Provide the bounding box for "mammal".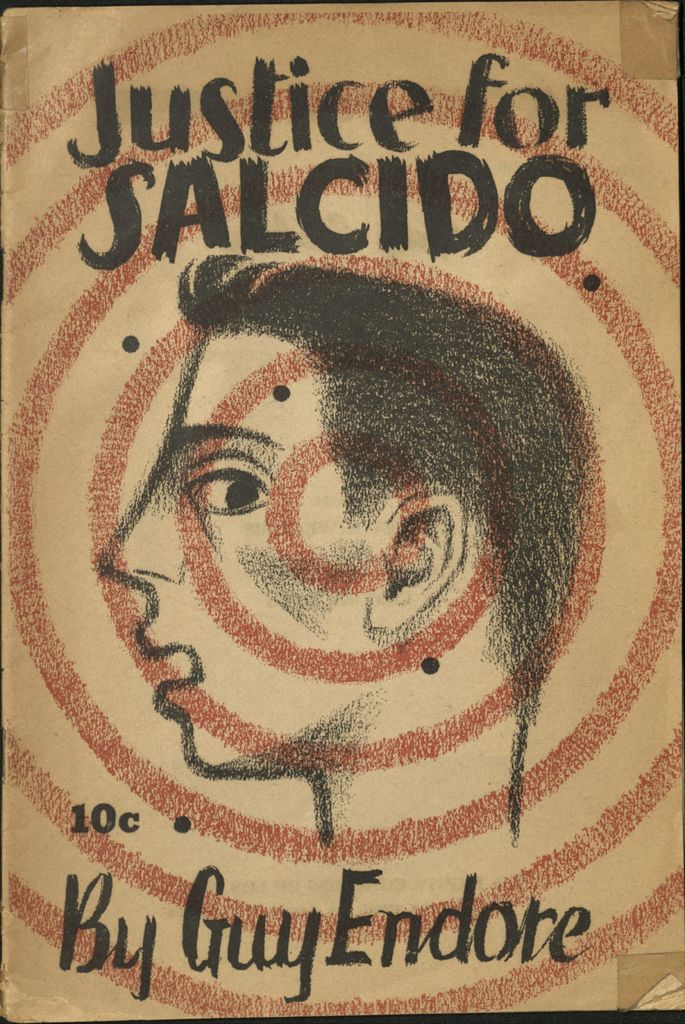
(x1=112, y1=227, x2=597, y2=883).
